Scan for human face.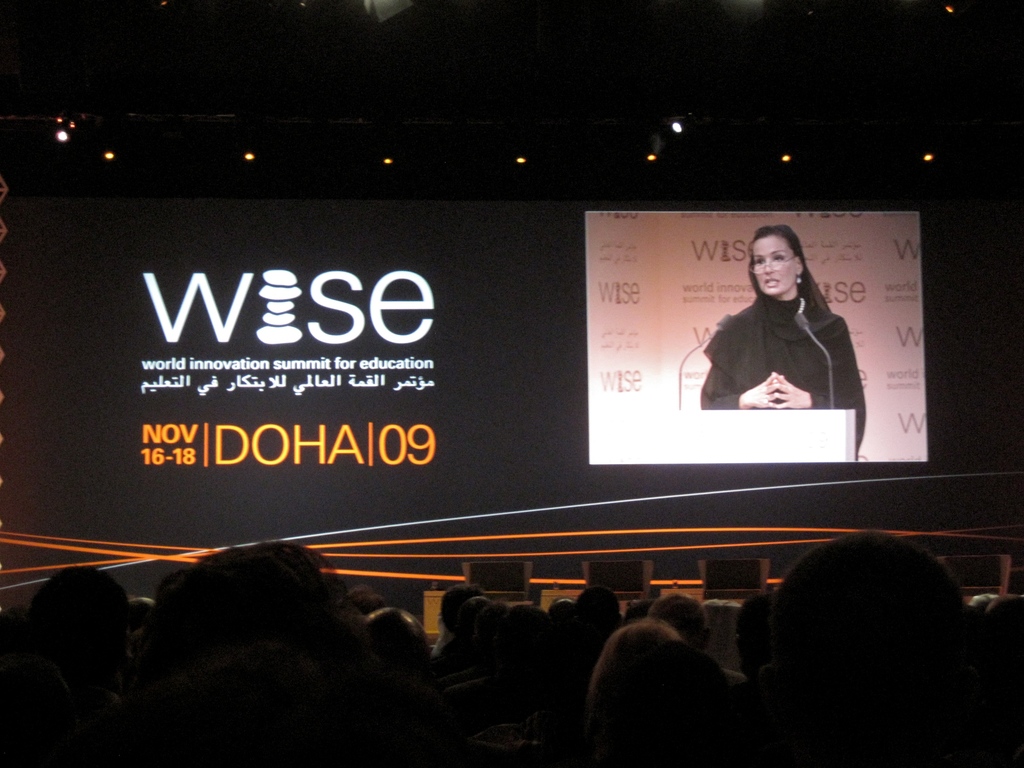
Scan result: bbox=[752, 236, 798, 297].
